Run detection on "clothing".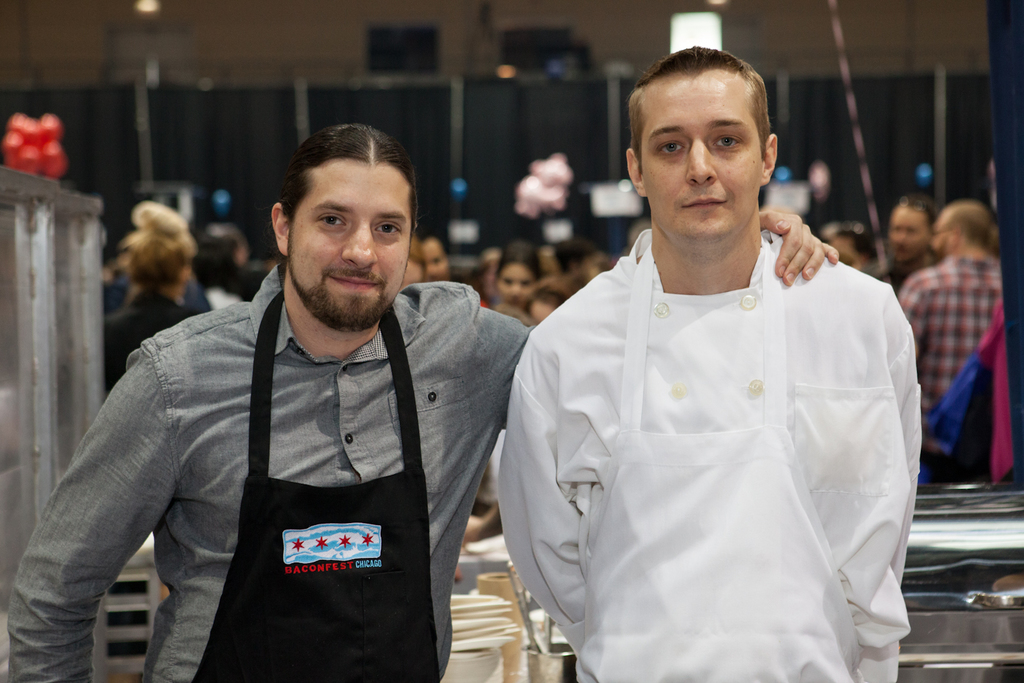
Result: {"x1": 99, "y1": 287, "x2": 199, "y2": 399}.
